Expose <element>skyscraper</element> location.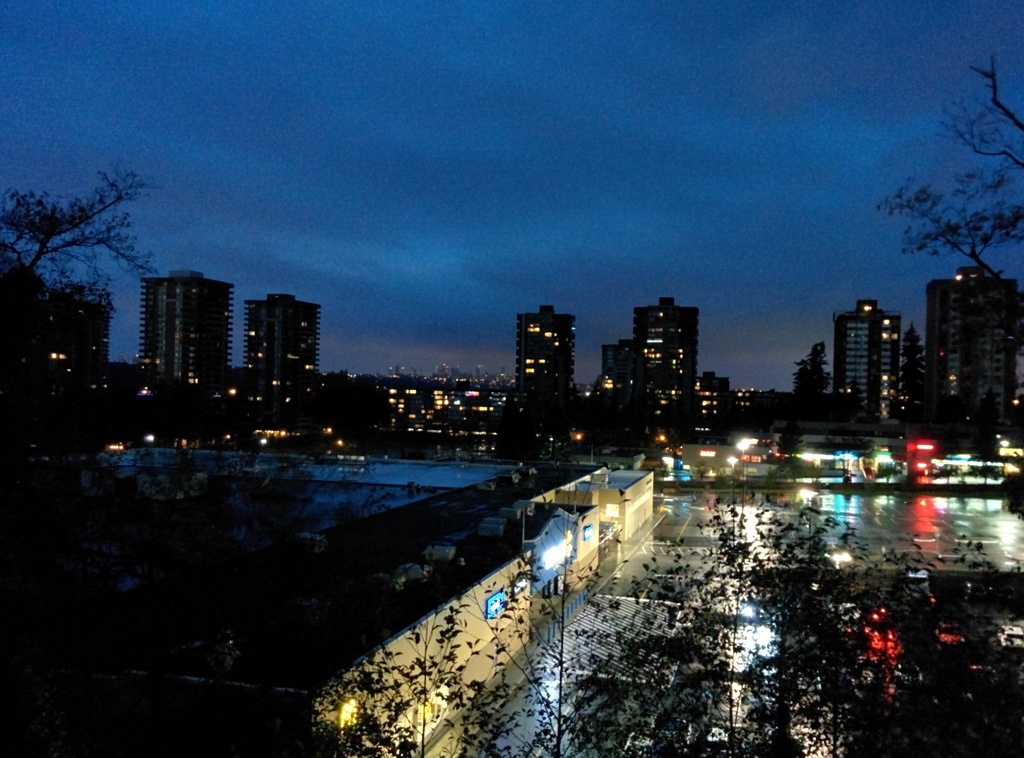
Exposed at 837,294,902,428.
